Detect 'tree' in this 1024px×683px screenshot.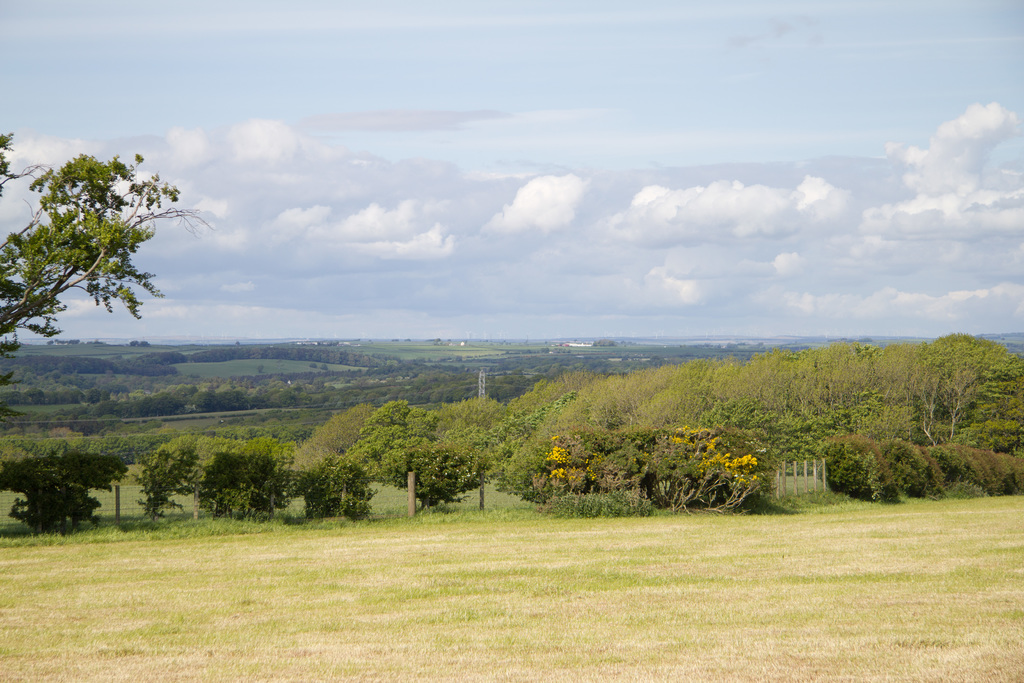
Detection: select_region(133, 436, 286, 525).
